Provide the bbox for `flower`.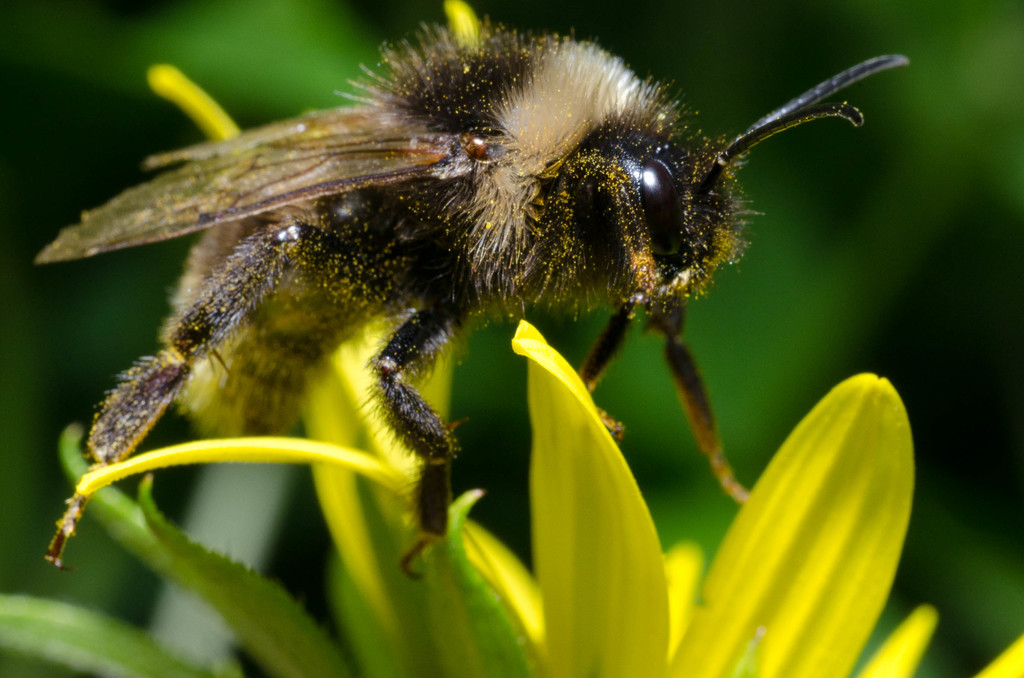
[0,0,1023,672].
